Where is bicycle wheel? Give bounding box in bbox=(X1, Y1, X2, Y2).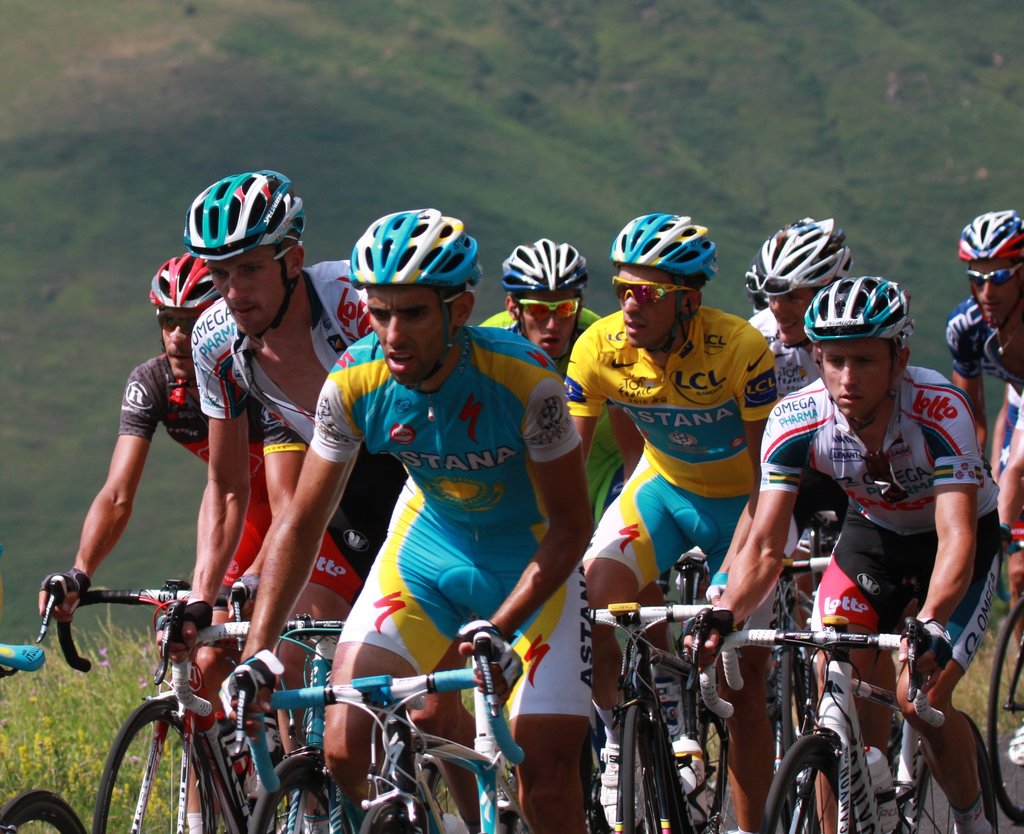
bbox=(497, 702, 605, 833).
